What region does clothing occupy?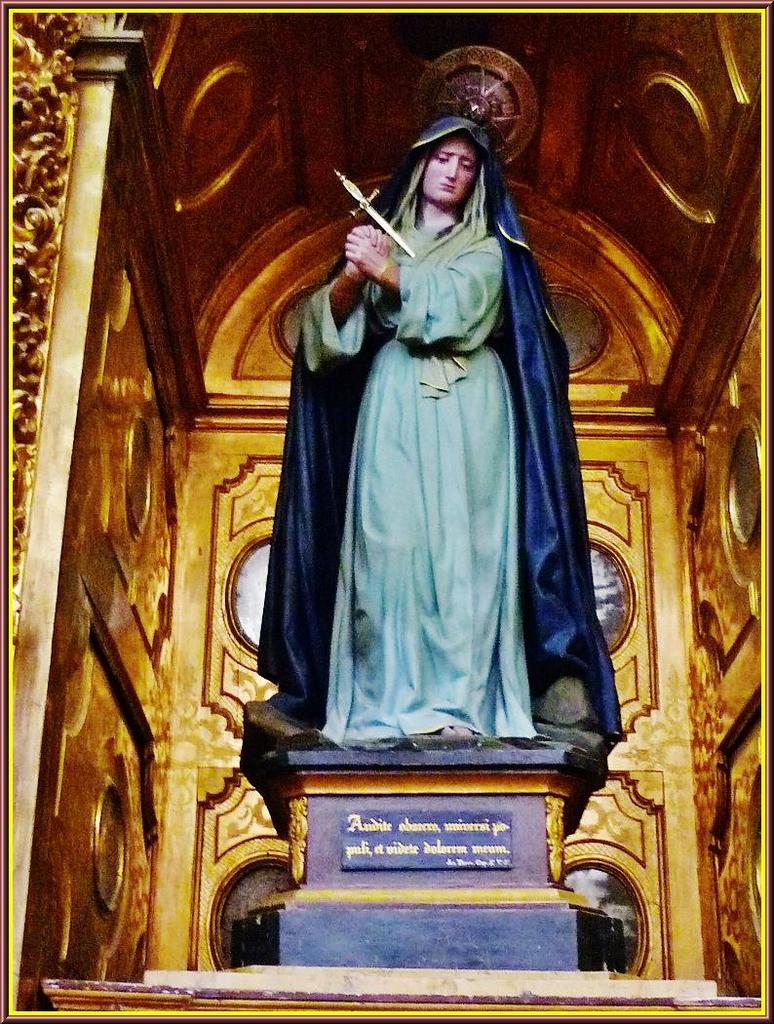
select_region(252, 118, 645, 771).
